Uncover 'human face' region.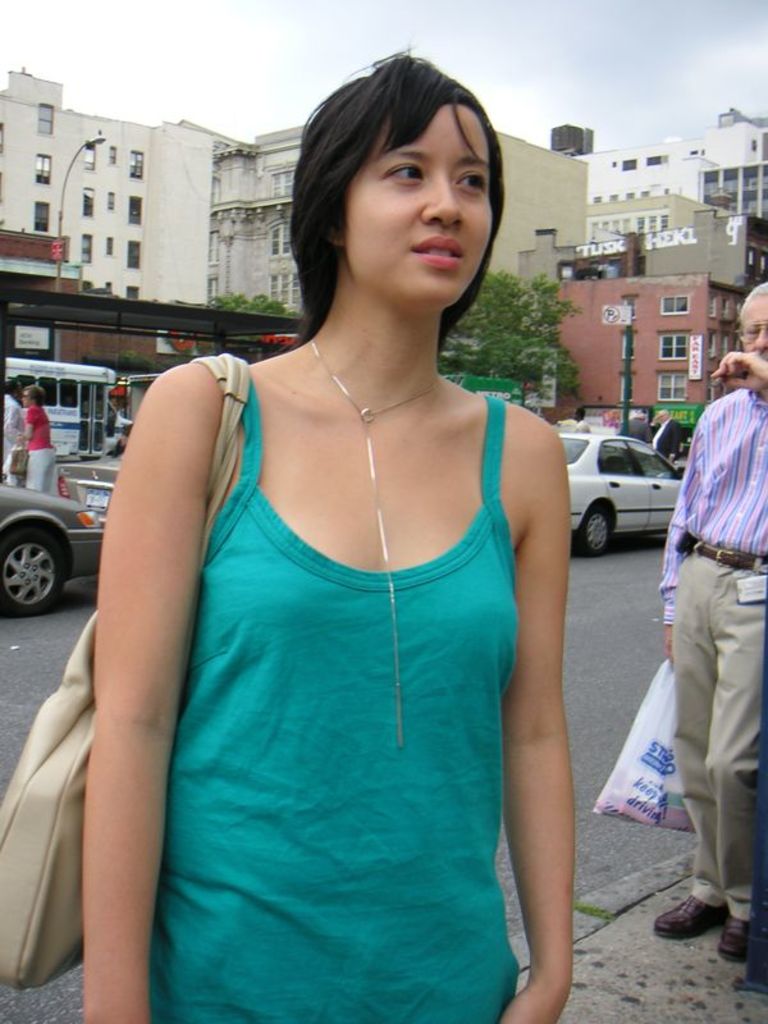
Uncovered: <box>732,285,767,390</box>.
